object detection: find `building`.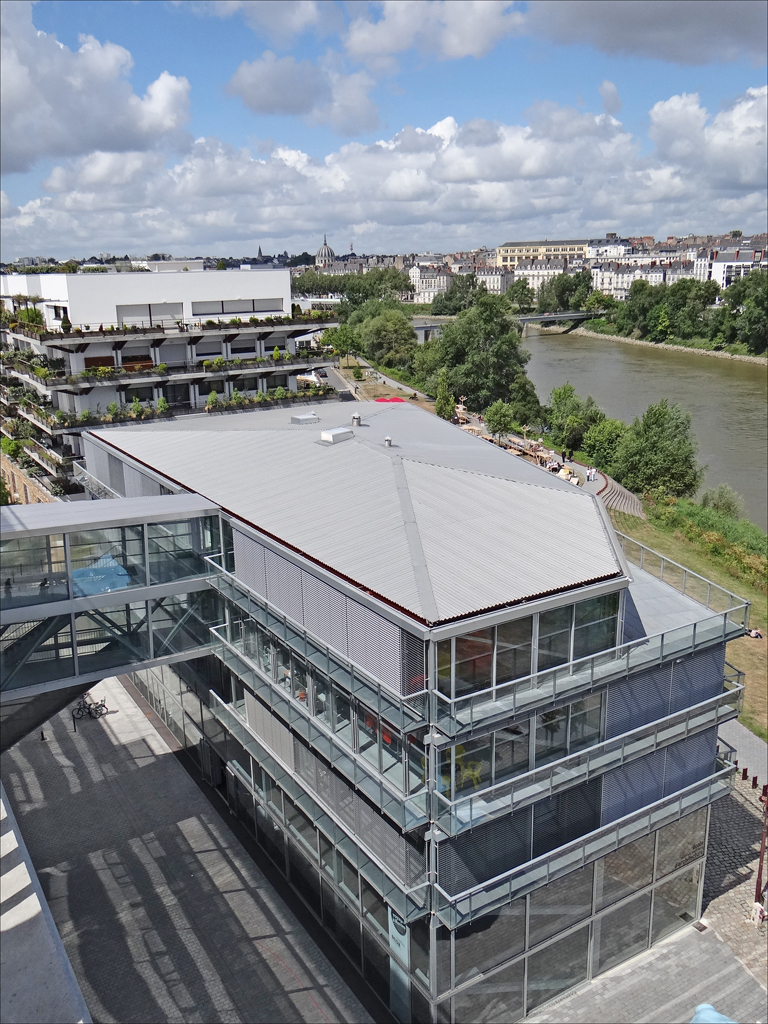
68 397 754 1023.
